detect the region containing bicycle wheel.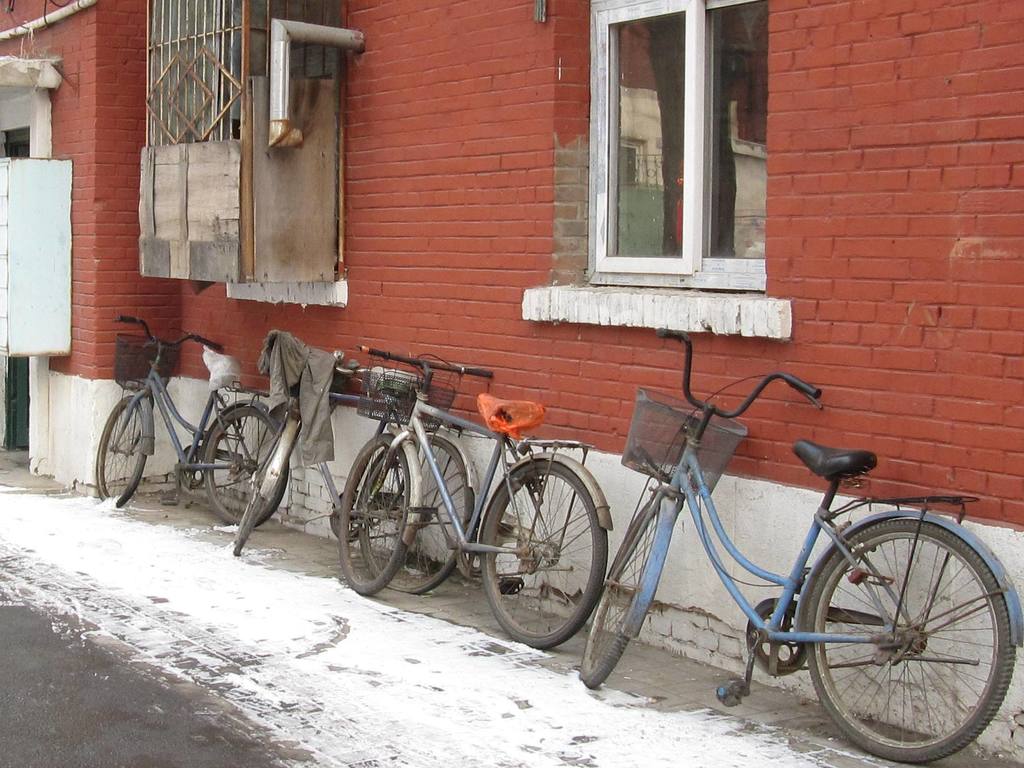
select_region(203, 405, 291, 528).
